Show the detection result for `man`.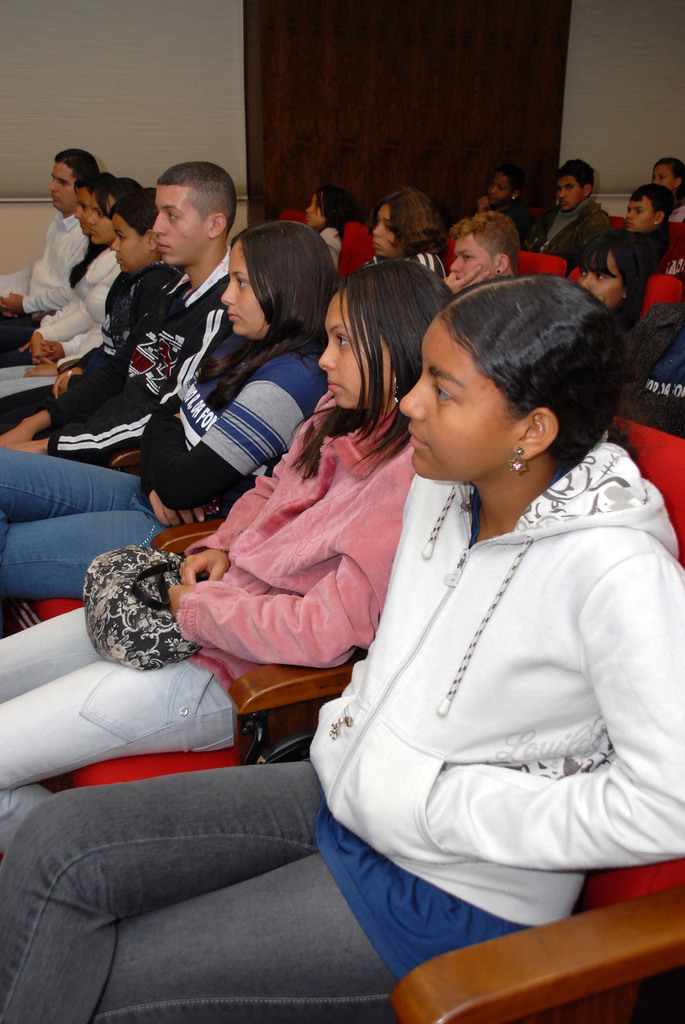
region(521, 159, 615, 285).
